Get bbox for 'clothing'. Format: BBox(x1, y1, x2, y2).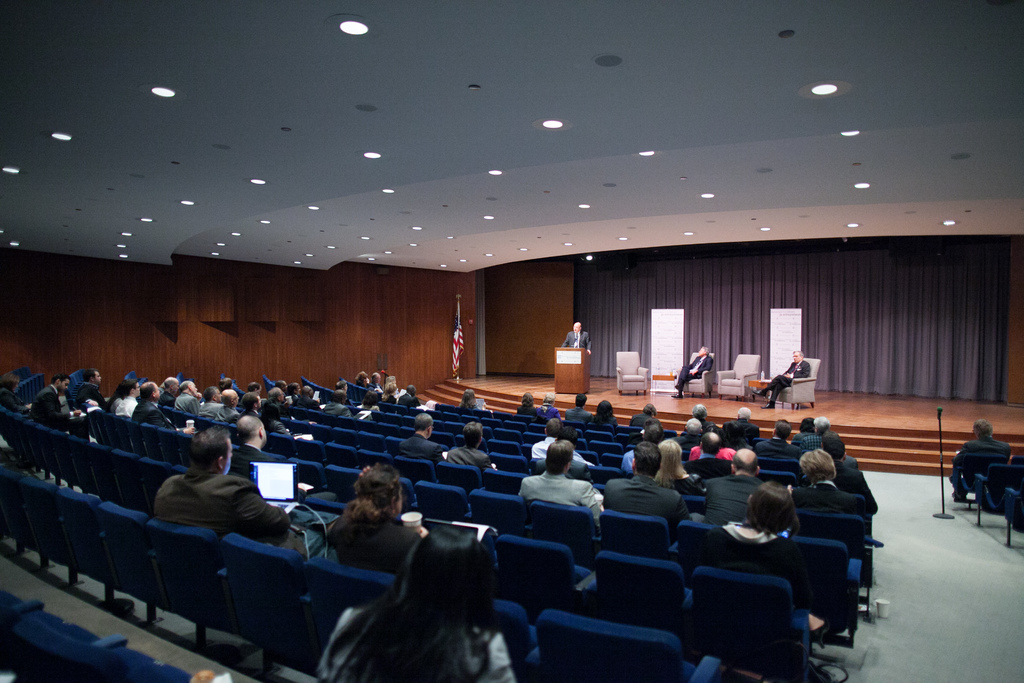
BBox(522, 464, 610, 532).
